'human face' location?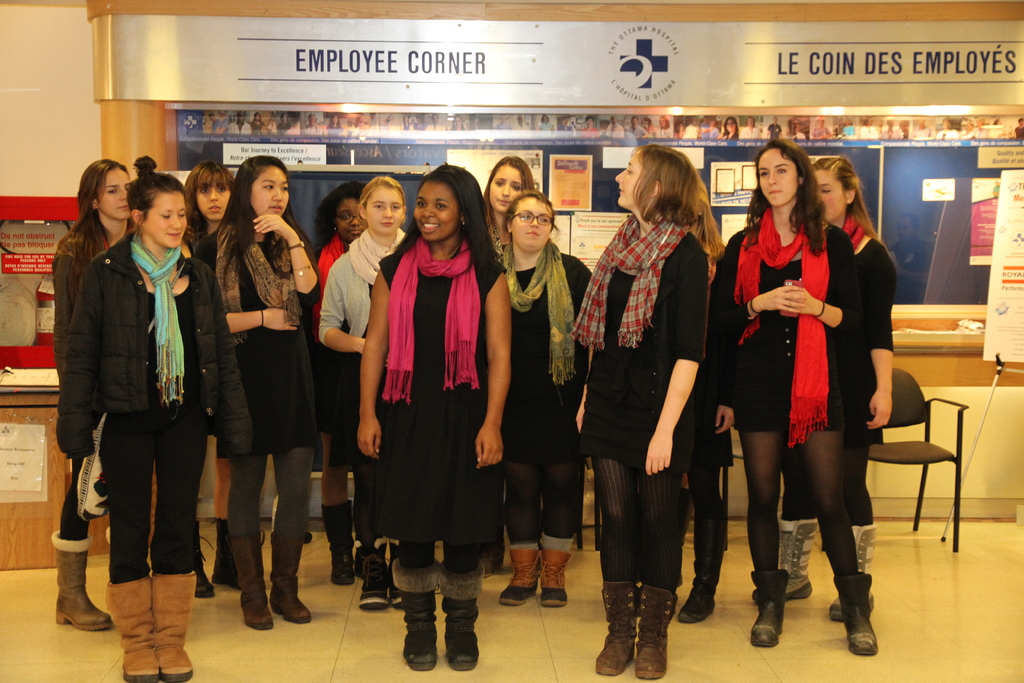
l=812, t=173, r=850, b=222
